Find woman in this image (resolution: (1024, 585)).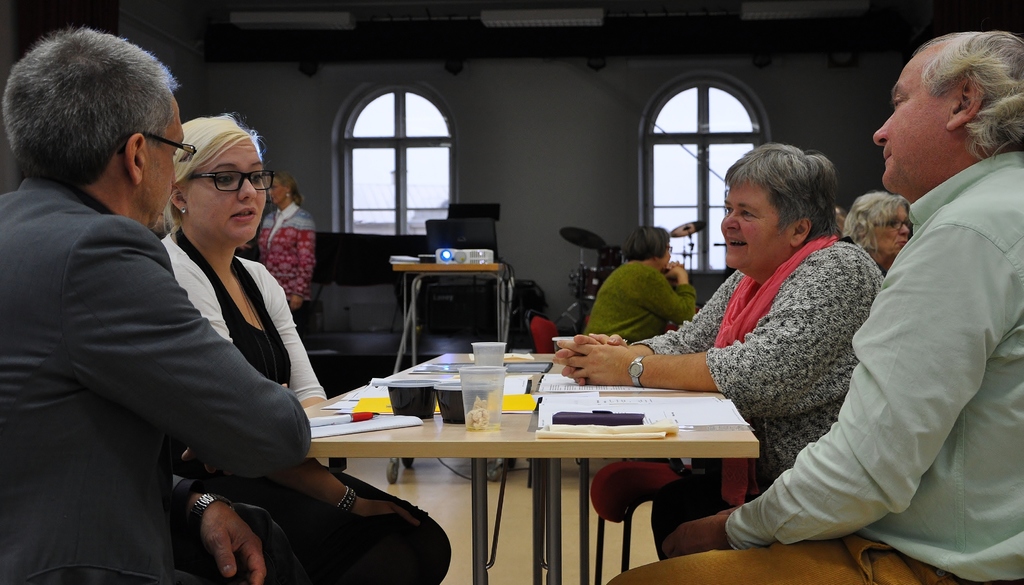
box=[162, 103, 458, 584].
